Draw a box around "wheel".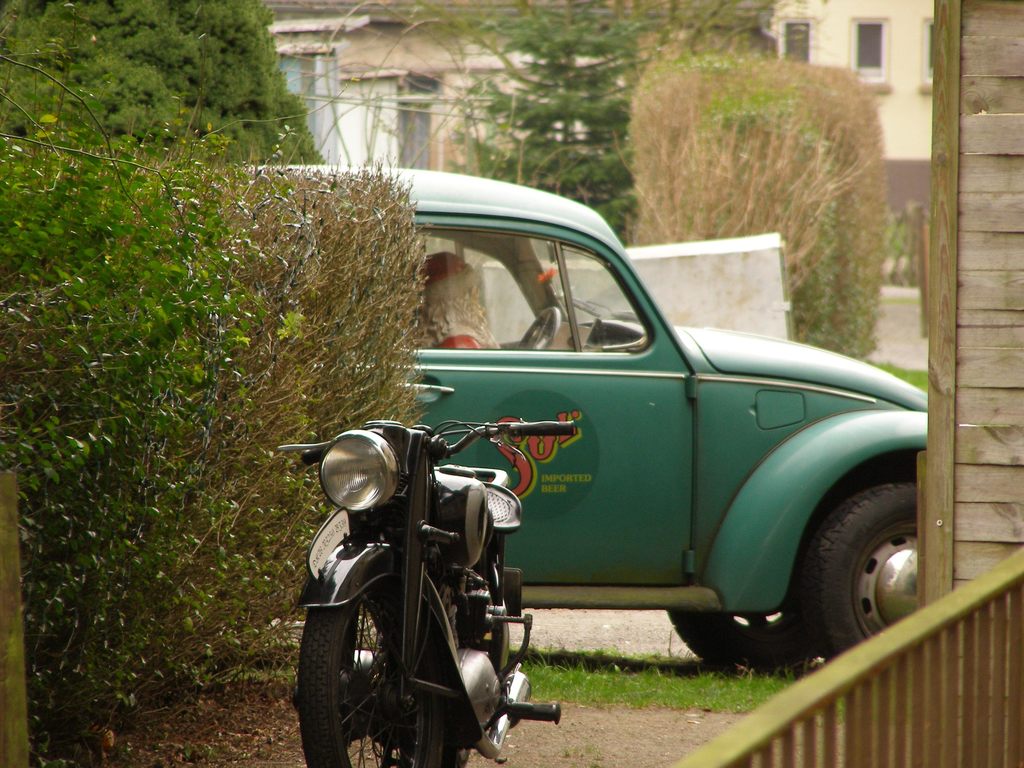
bbox(439, 742, 474, 767).
